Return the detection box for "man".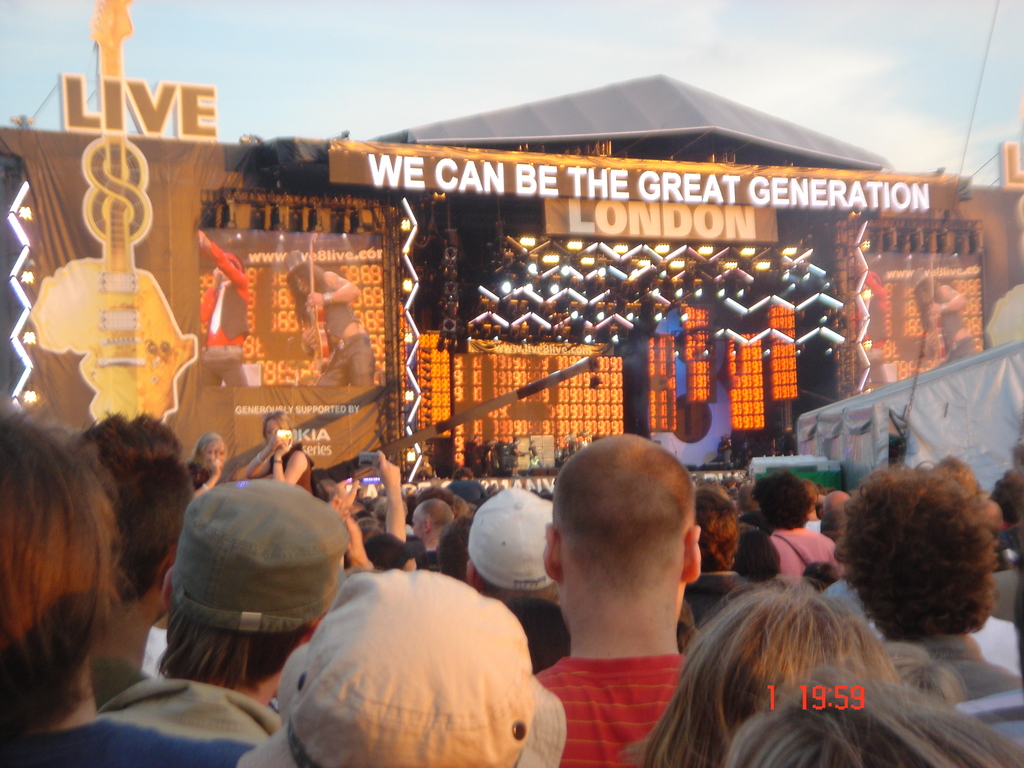
100/470/352/745.
